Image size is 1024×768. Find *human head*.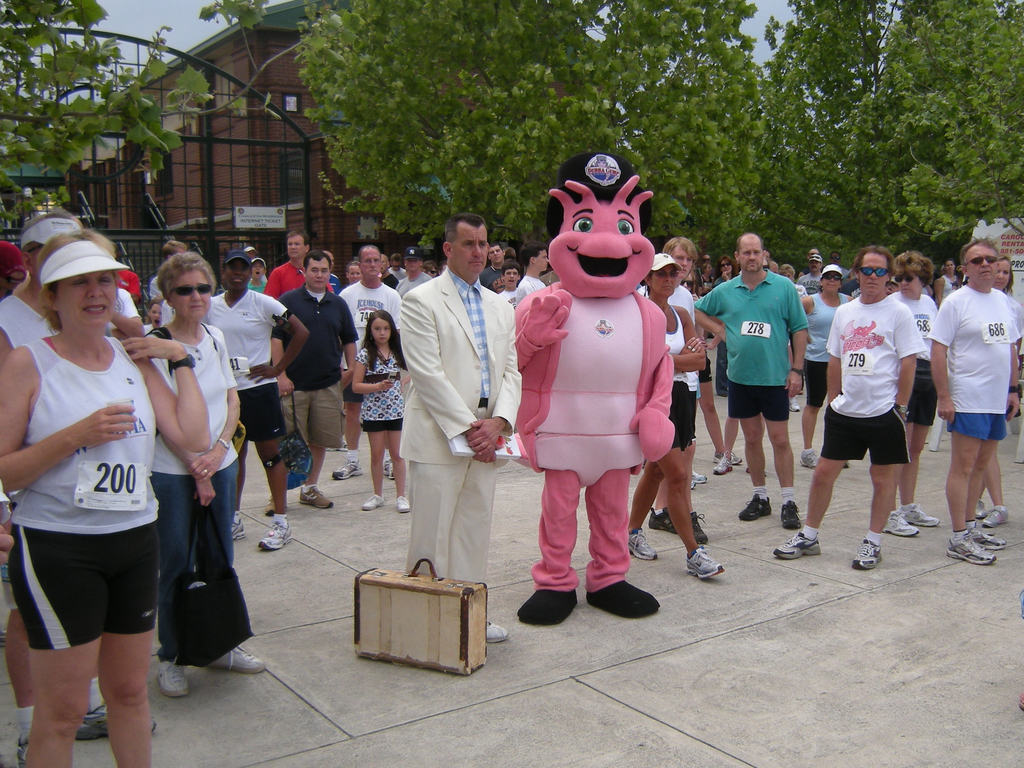
<region>717, 257, 736, 277</region>.
